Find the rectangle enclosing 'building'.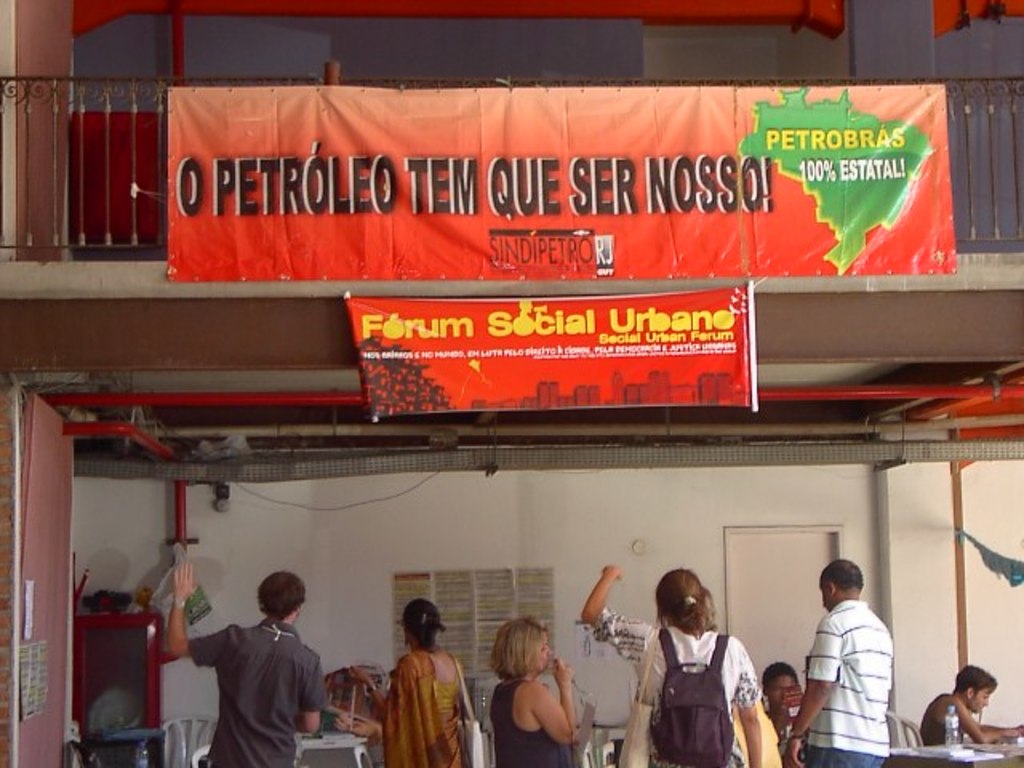
locate(0, 0, 1022, 766).
